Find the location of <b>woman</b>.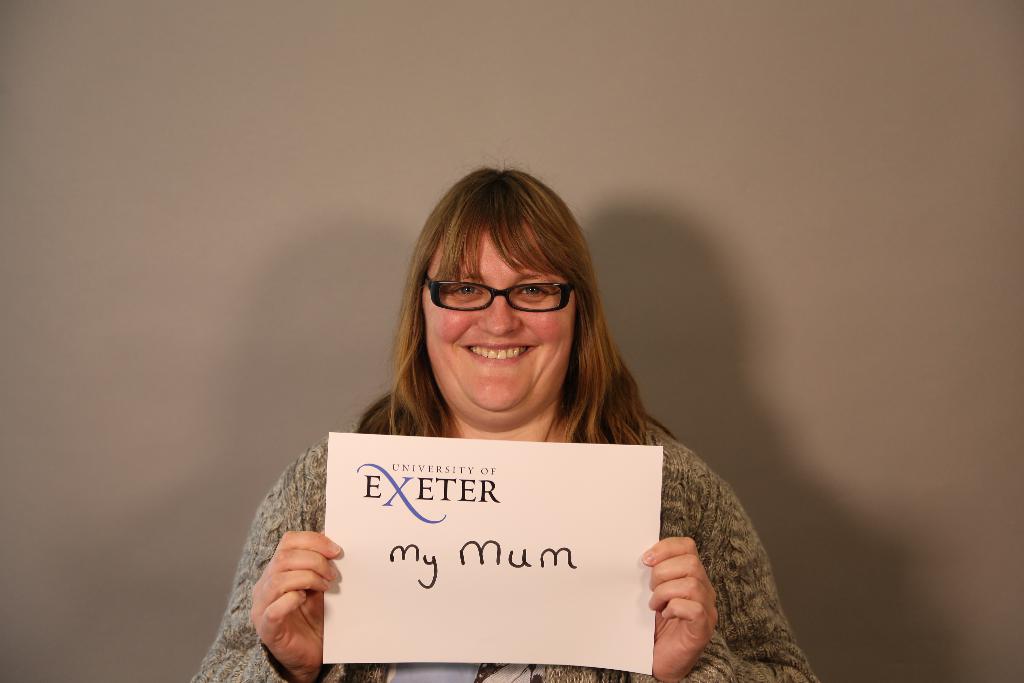
Location: l=236, t=154, r=792, b=679.
